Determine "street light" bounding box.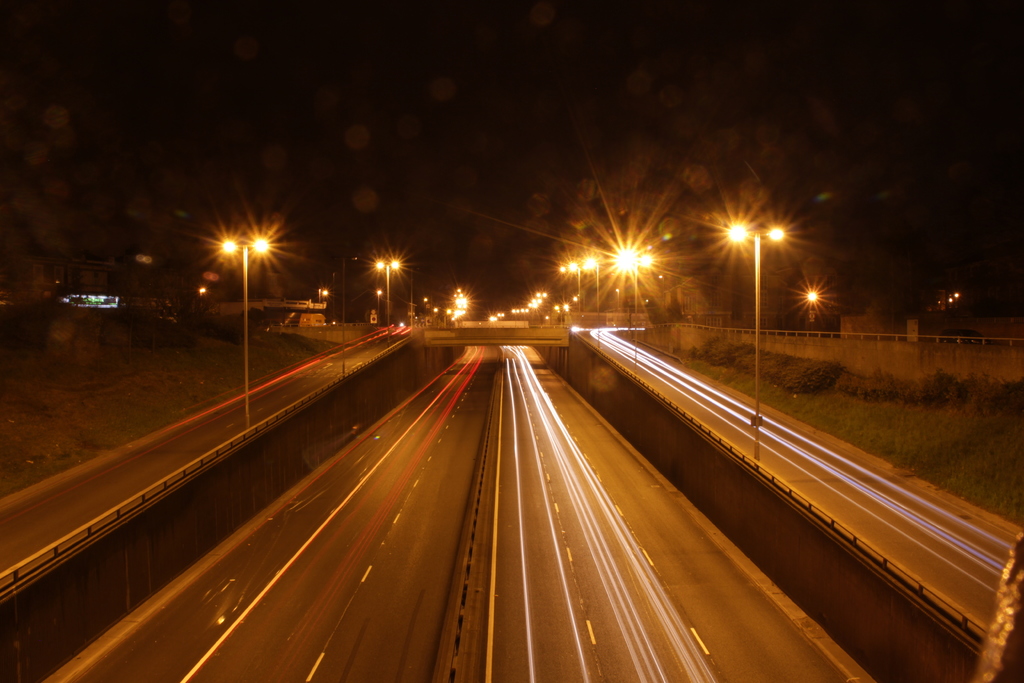
Determined: 725, 225, 779, 428.
